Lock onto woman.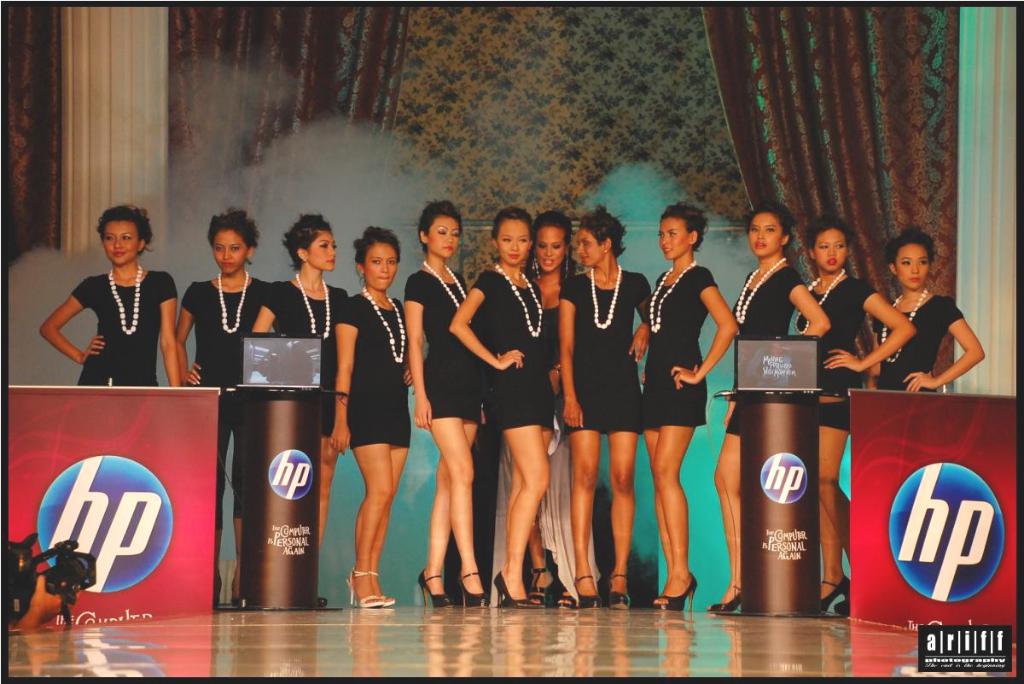
Locked: 555/193/666/613.
